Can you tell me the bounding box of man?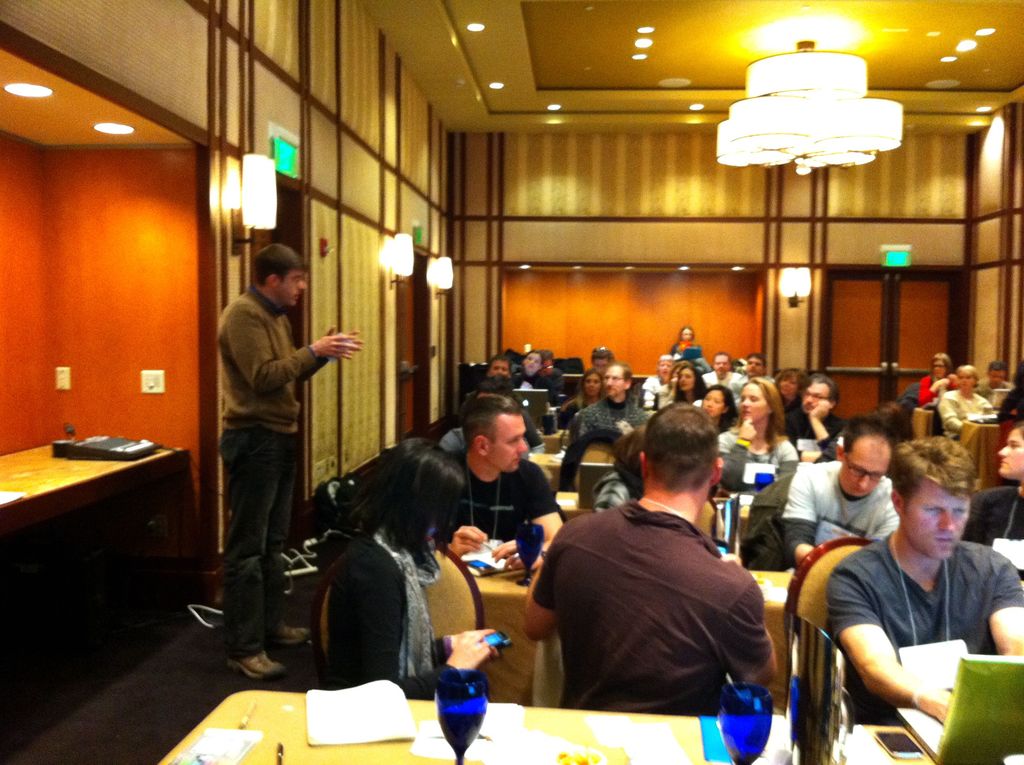
BBox(702, 354, 744, 389).
